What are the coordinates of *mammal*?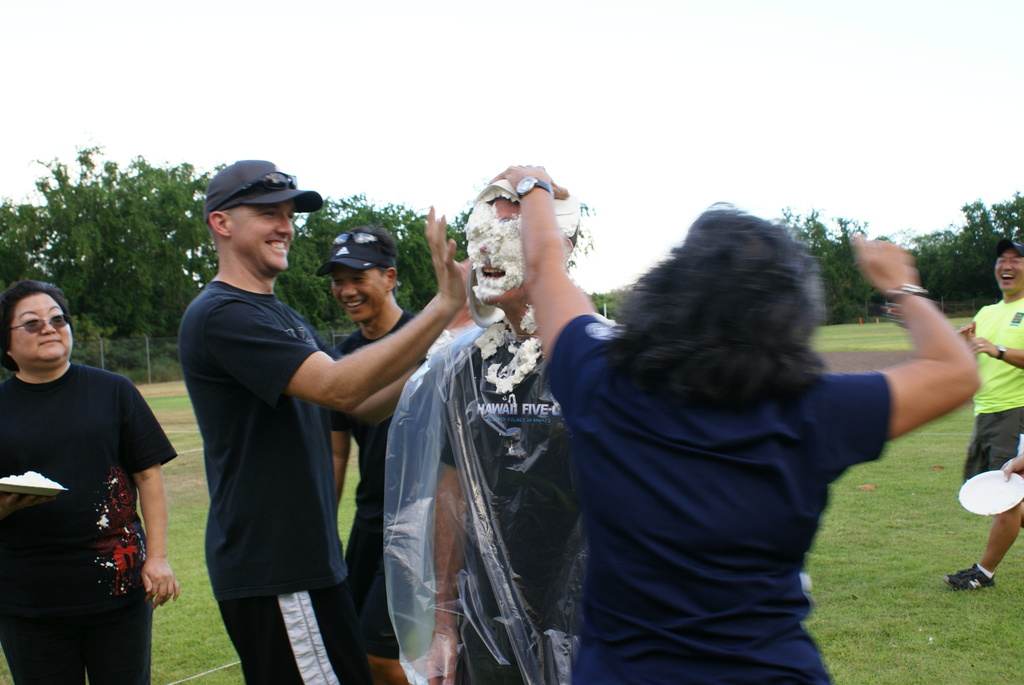
[1000, 450, 1023, 483].
